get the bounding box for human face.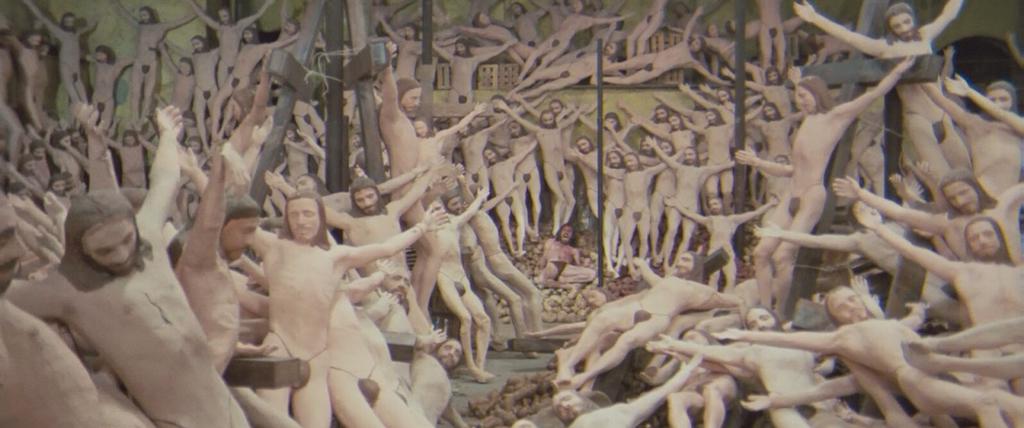
(56, 131, 72, 154).
